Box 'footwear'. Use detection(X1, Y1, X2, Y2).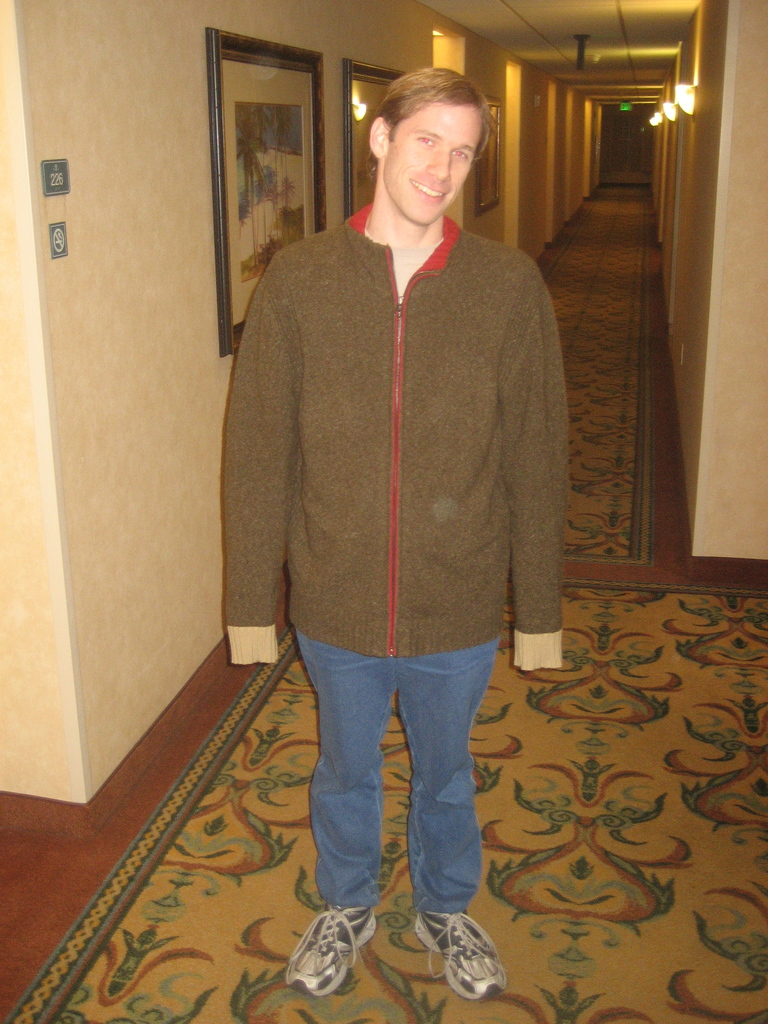
detection(282, 900, 381, 994).
